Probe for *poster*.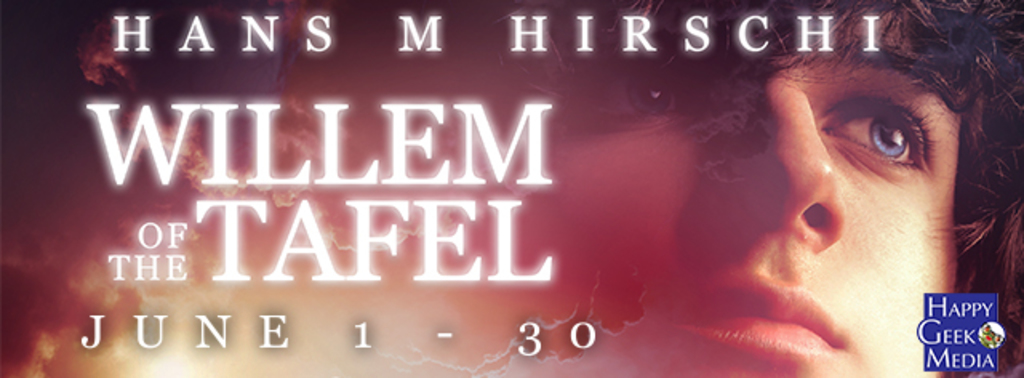
Probe result: [0, 0, 1022, 375].
